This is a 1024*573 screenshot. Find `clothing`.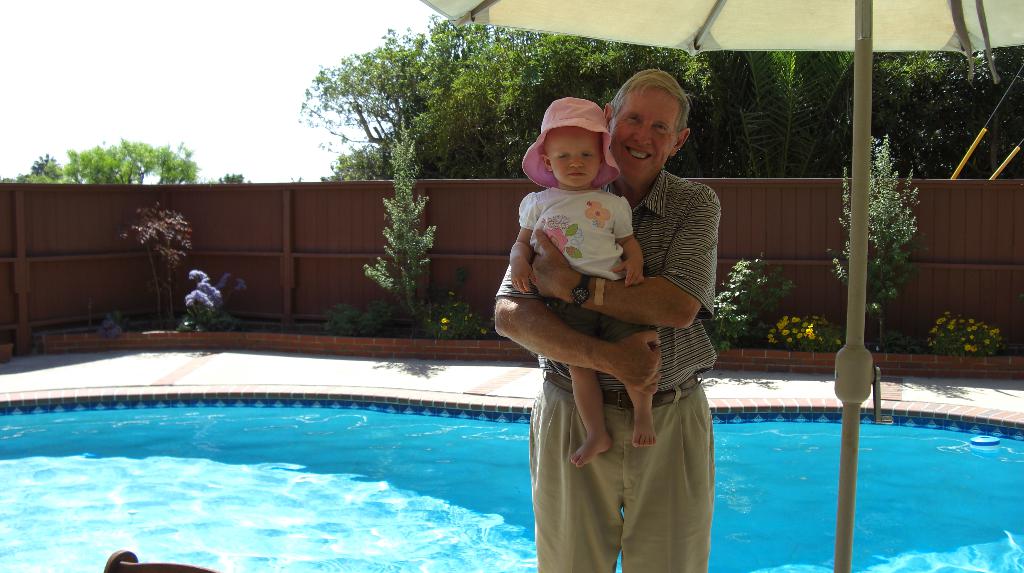
Bounding box: rect(497, 171, 731, 572).
